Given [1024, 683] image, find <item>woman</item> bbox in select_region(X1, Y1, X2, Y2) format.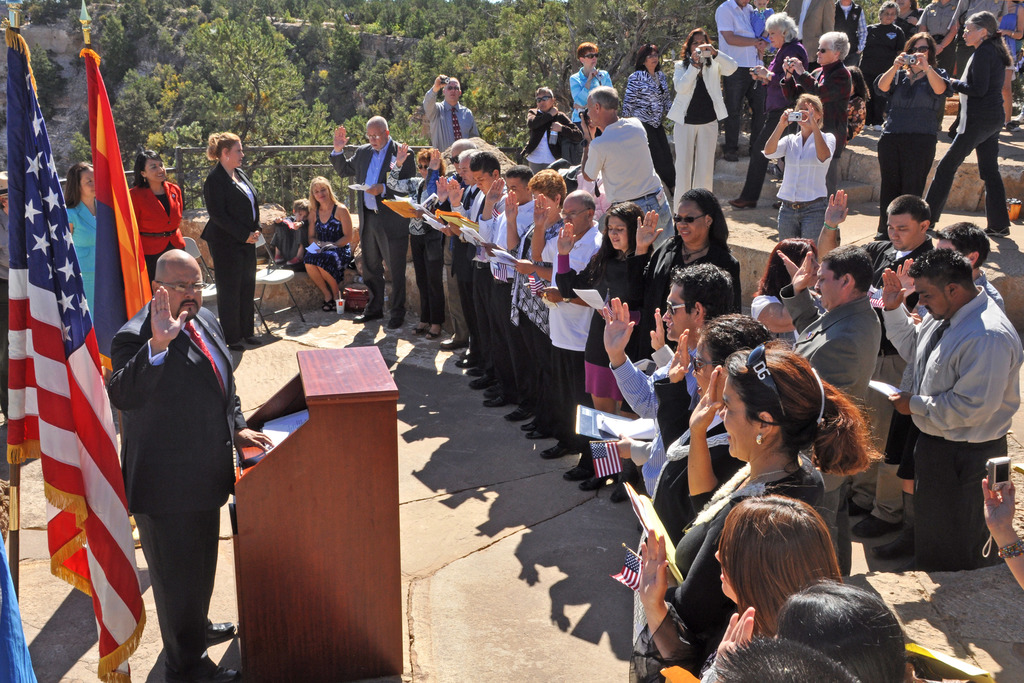
select_region(625, 186, 743, 353).
